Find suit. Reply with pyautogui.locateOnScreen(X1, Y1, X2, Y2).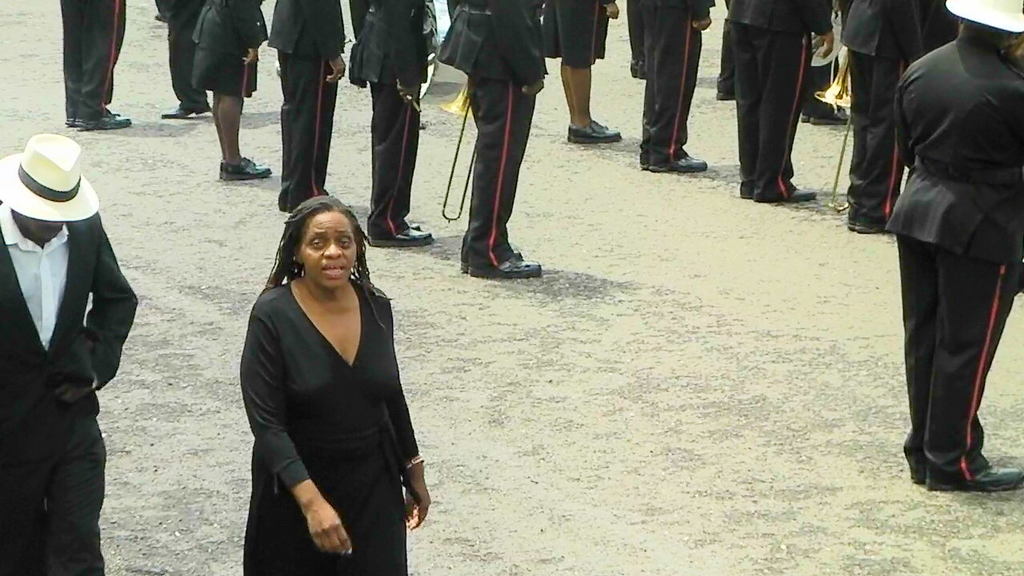
pyautogui.locateOnScreen(868, 24, 1019, 489).
